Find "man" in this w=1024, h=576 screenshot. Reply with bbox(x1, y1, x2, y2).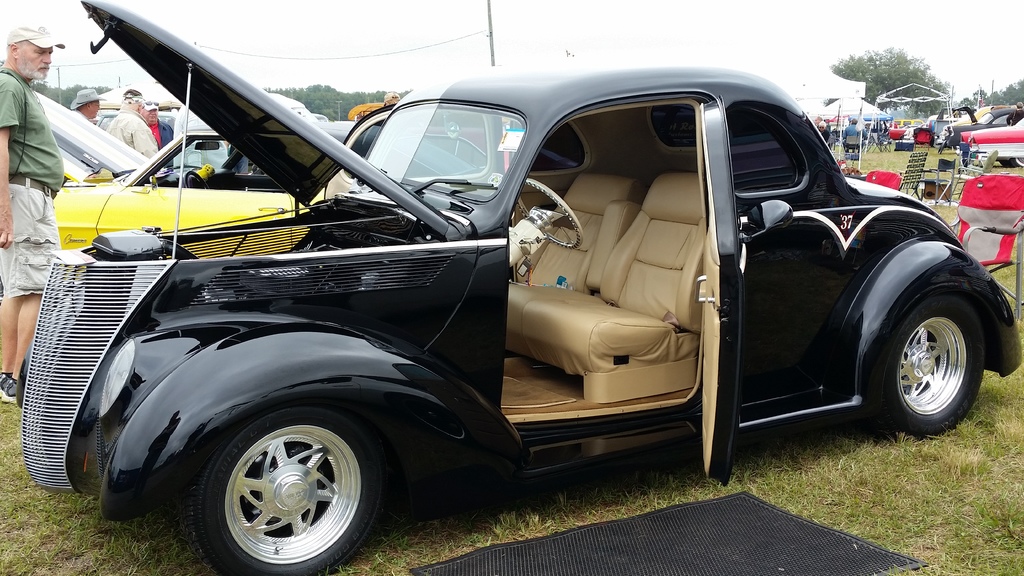
bbox(139, 93, 175, 162).
